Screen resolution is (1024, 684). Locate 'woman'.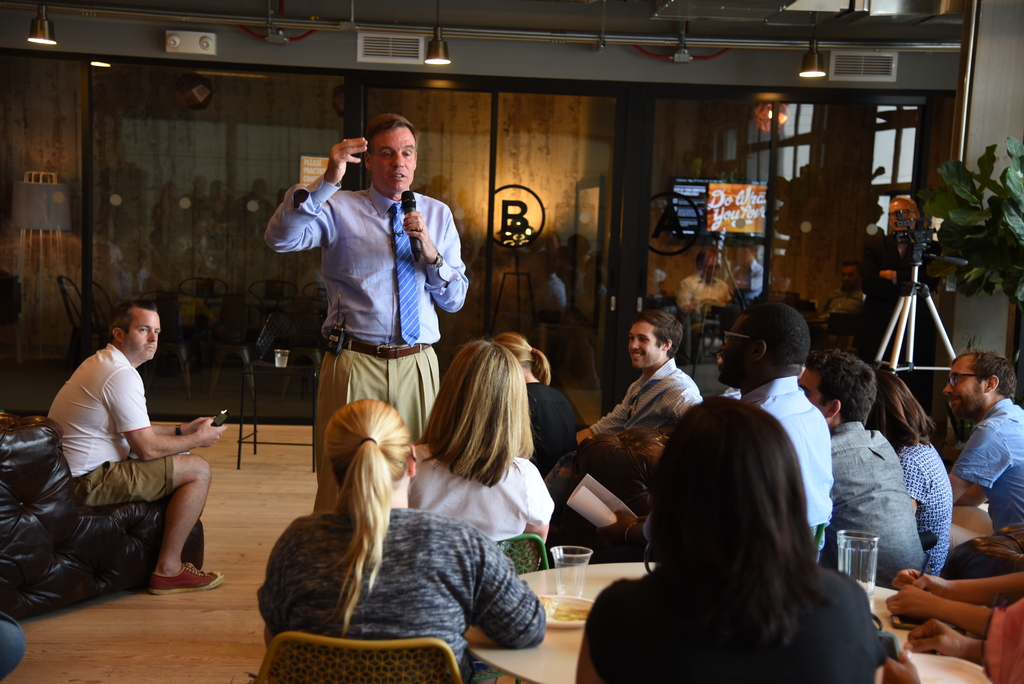
412 342 558 571.
